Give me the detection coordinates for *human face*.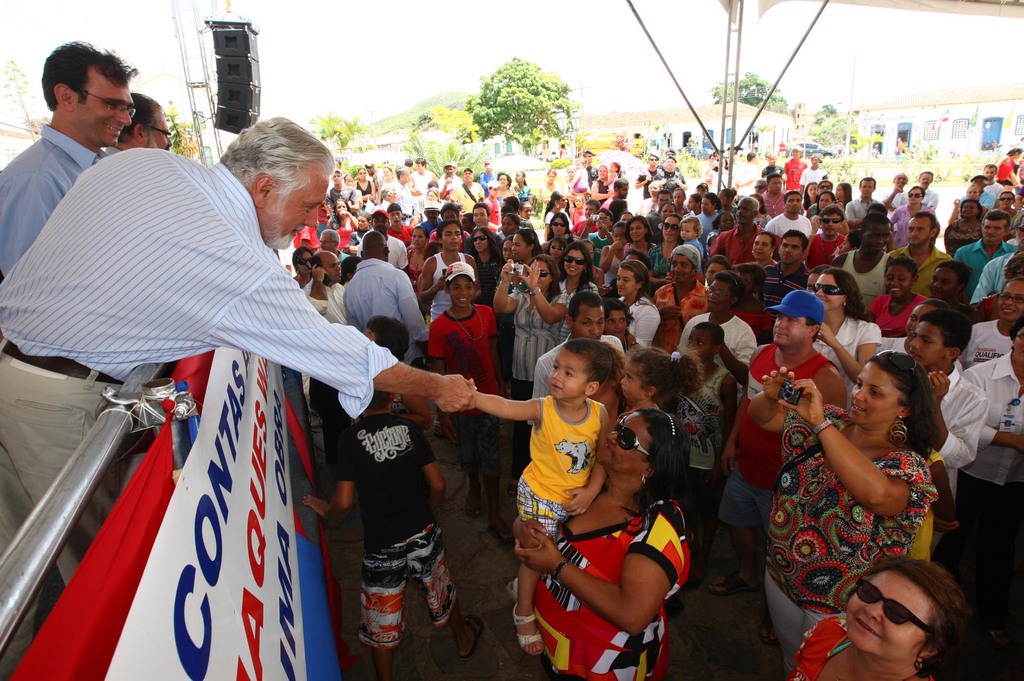
locate(607, 310, 624, 336).
